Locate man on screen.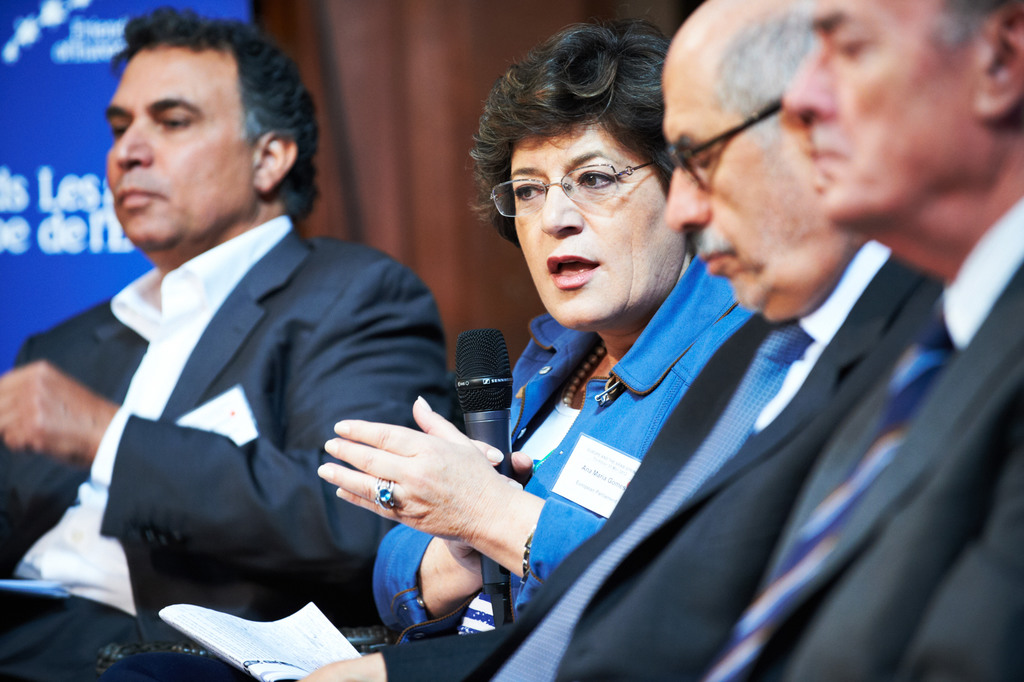
On screen at l=50, t=26, r=503, b=660.
